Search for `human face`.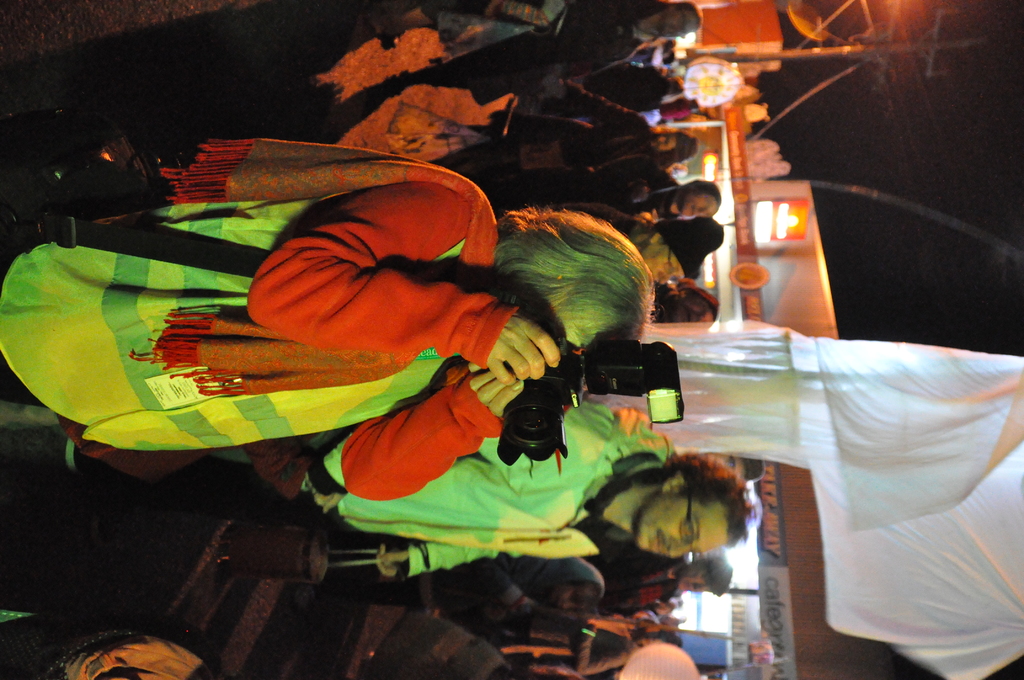
Found at 635, 492, 726, 556.
